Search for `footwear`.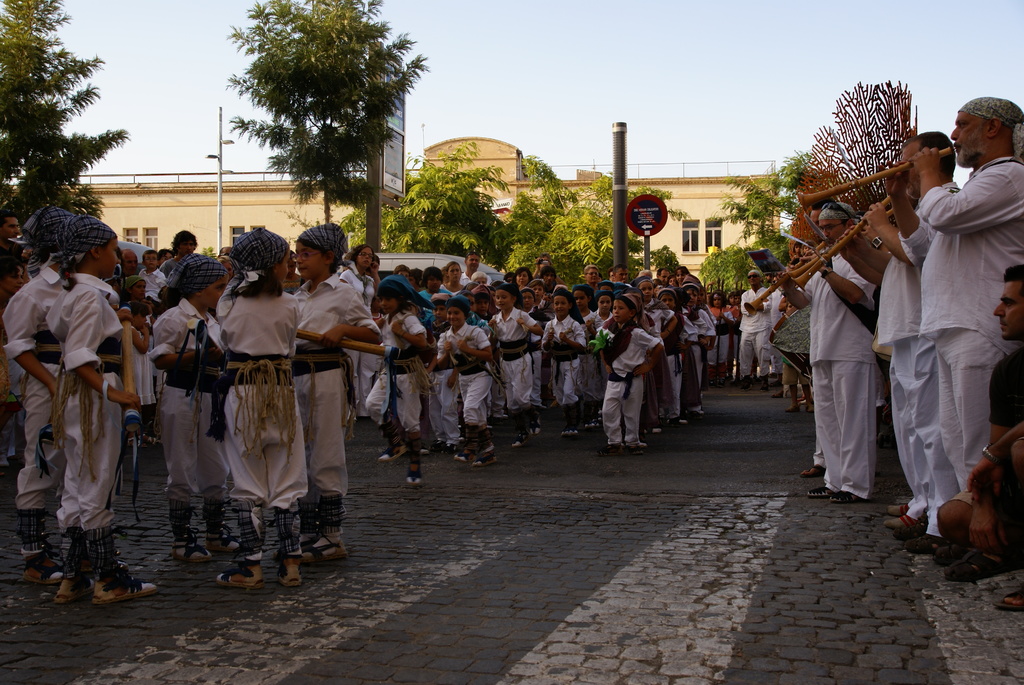
Found at [x1=833, y1=489, x2=867, y2=505].
